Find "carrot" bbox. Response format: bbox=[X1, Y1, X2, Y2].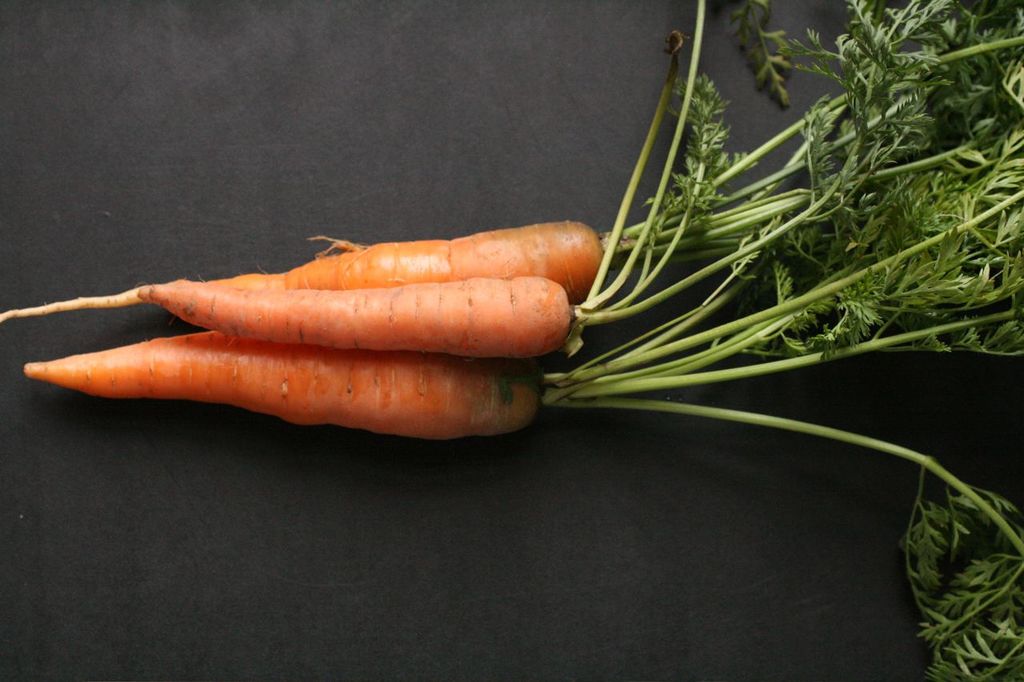
bbox=[24, 325, 538, 430].
